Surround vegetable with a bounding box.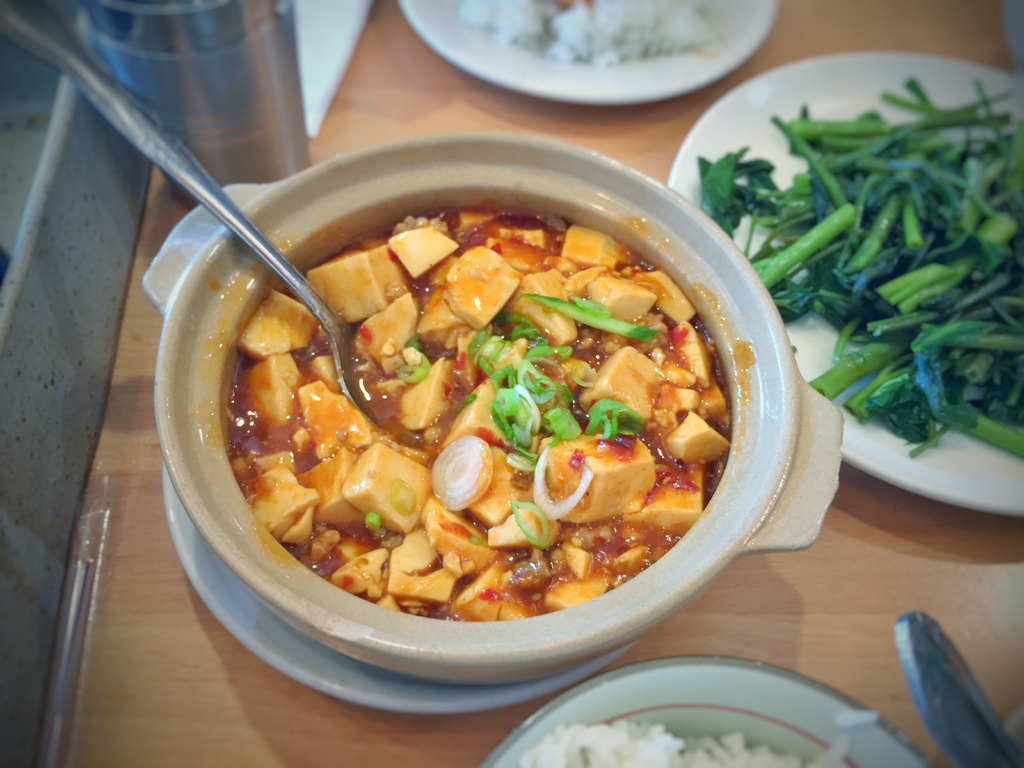
(732, 77, 1013, 472).
